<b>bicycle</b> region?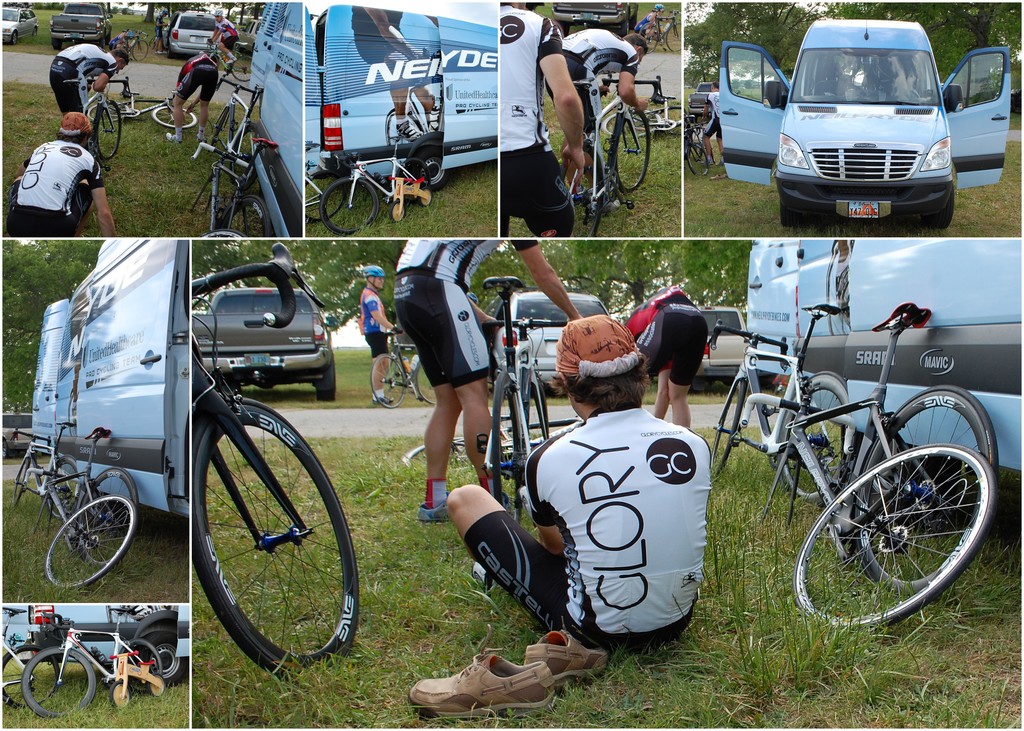
locate(369, 326, 437, 409)
